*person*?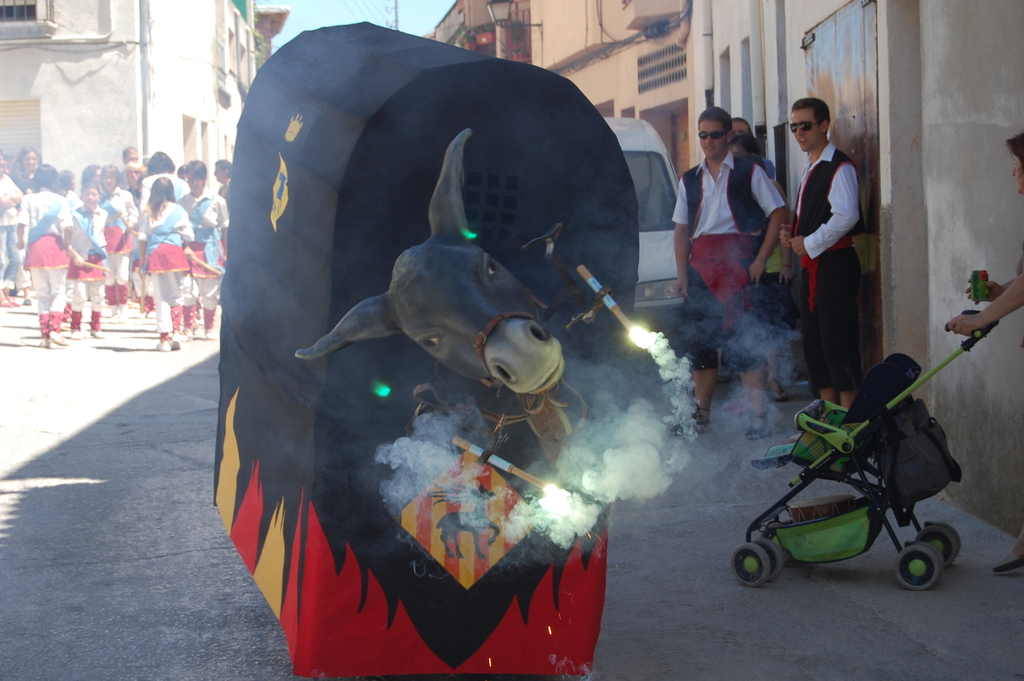
region(119, 147, 148, 193)
